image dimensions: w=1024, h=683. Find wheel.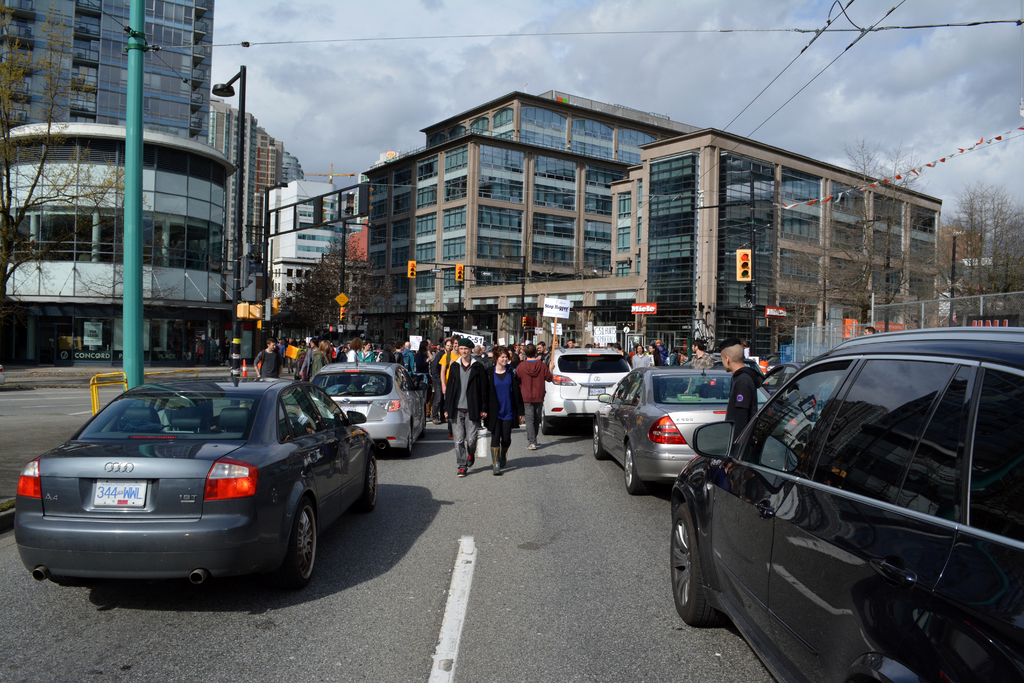
{"left": 592, "top": 419, "right": 607, "bottom": 461}.
